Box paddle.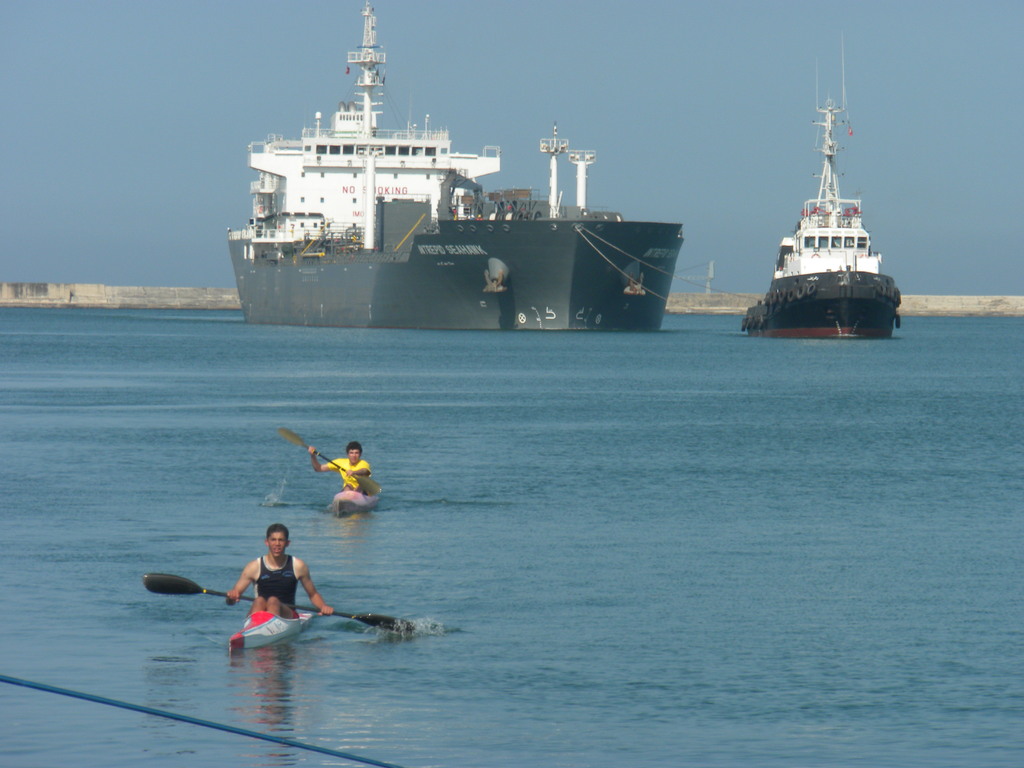
Rect(145, 572, 411, 634).
